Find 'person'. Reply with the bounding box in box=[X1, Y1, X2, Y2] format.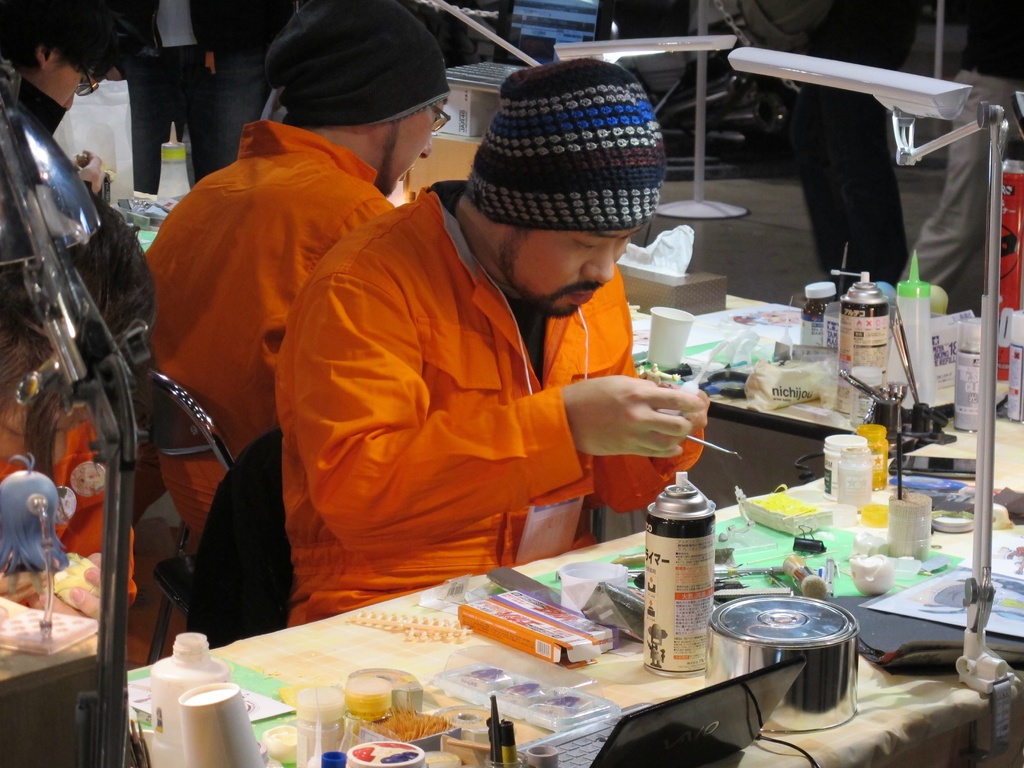
box=[147, 1, 453, 548].
